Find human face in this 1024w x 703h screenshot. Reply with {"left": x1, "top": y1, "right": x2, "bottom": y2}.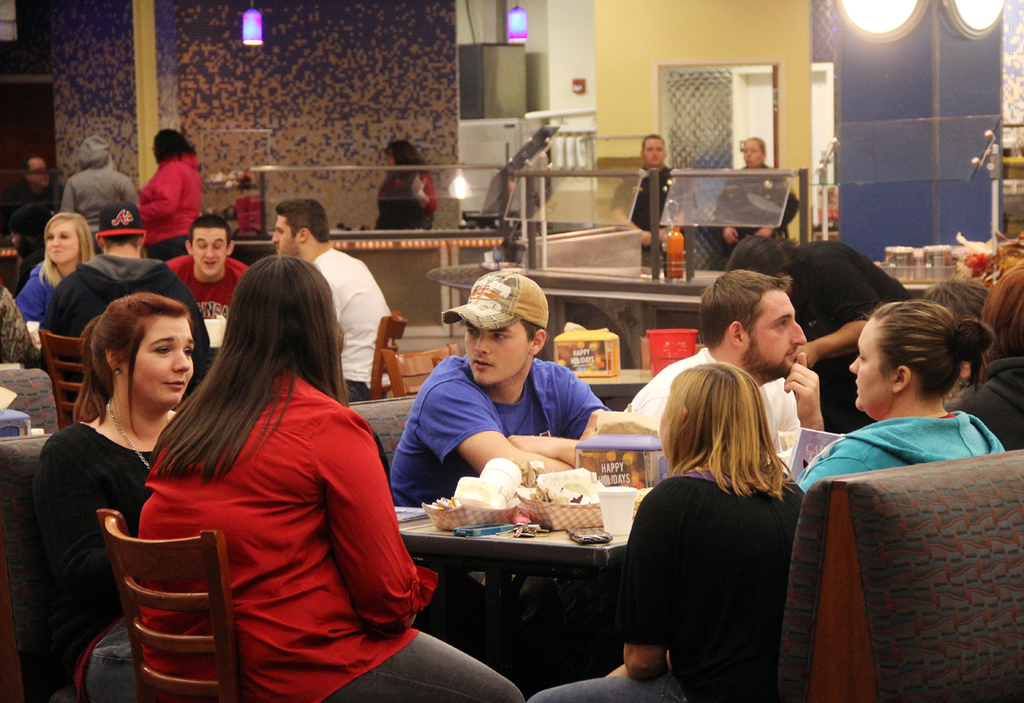
{"left": 274, "top": 217, "right": 302, "bottom": 256}.
